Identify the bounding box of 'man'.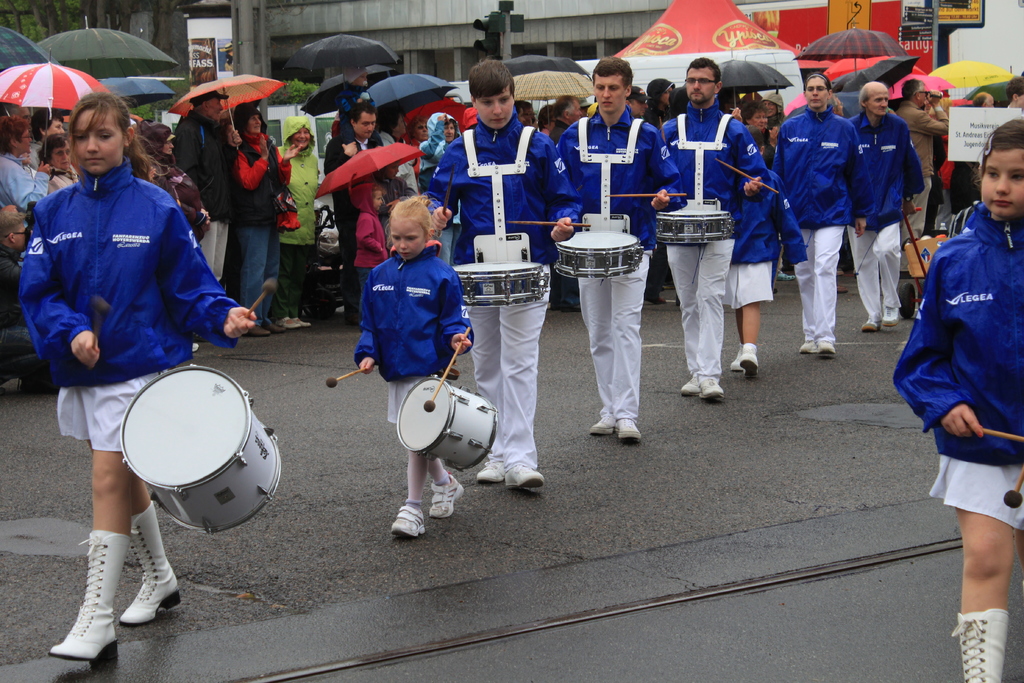
653 55 772 403.
